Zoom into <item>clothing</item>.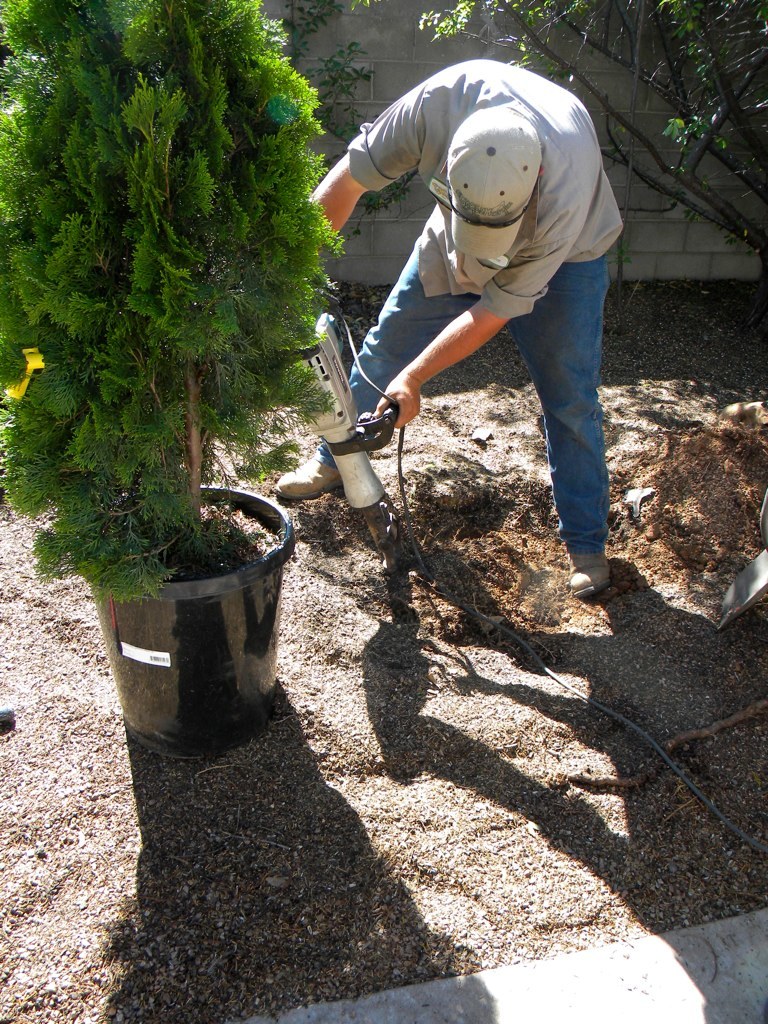
Zoom target: pyautogui.locateOnScreen(315, 52, 636, 463).
